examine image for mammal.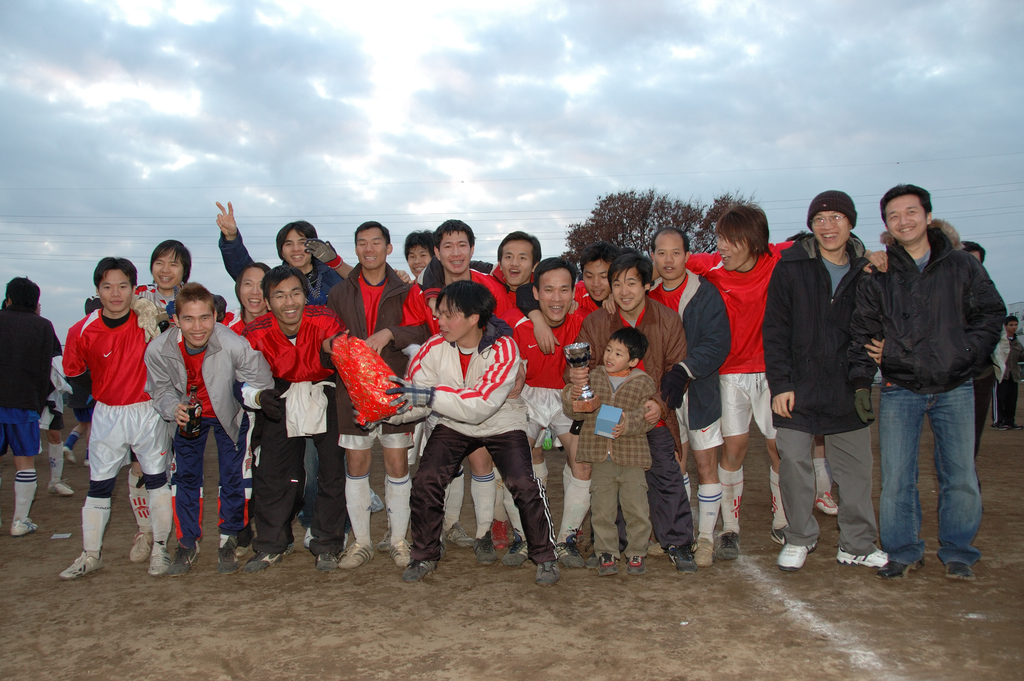
Examination result: pyautogui.locateOnScreen(995, 315, 1023, 432).
